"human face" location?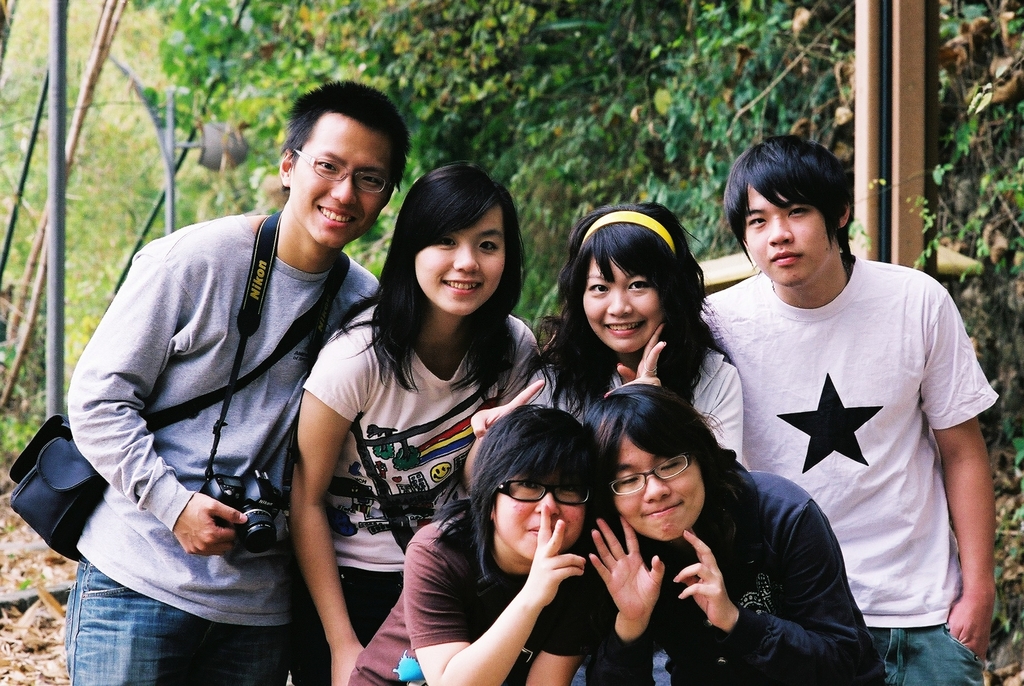
{"x1": 292, "y1": 107, "x2": 392, "y2": 252}
